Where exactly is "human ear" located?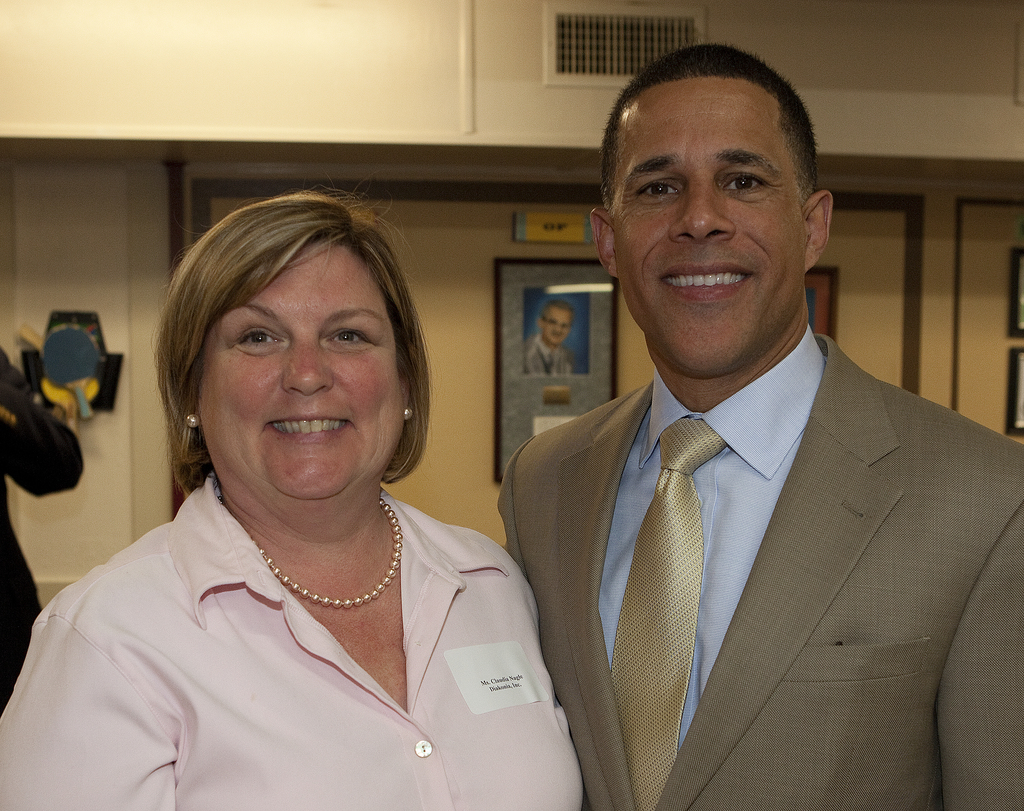
Its bounding box is box=[589, 203, 618, 275].
